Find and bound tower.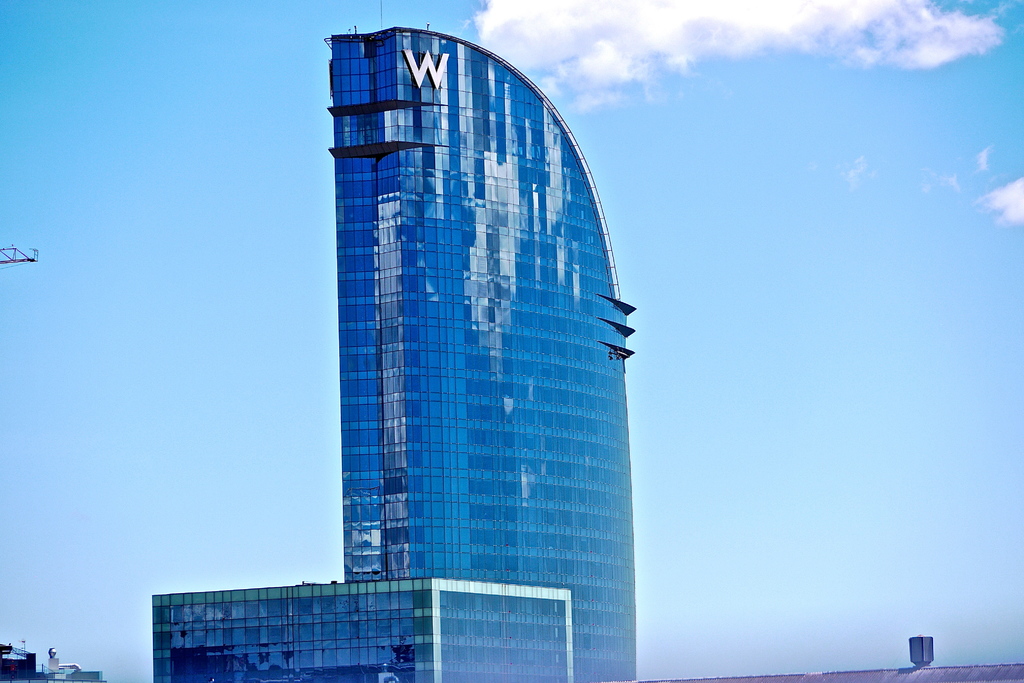
Bound: bbox=[330, 24, 640, 682].
